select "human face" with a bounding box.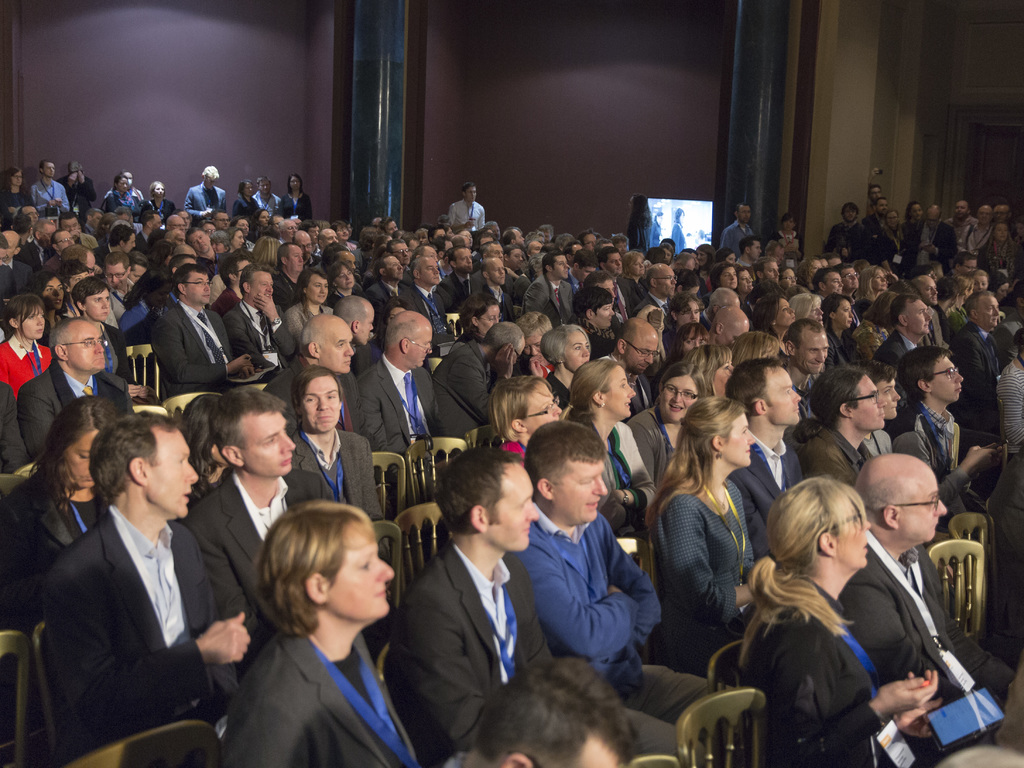
783:217:796:233.
